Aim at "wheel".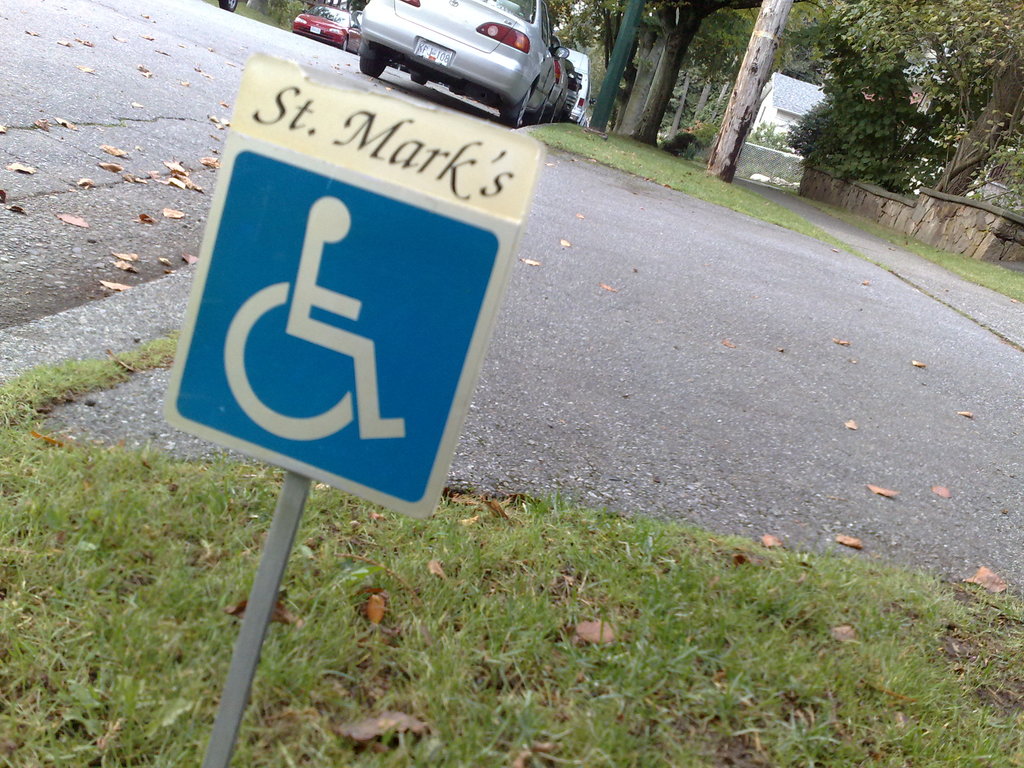
Aimed at region(223, 282, 355, 443).
